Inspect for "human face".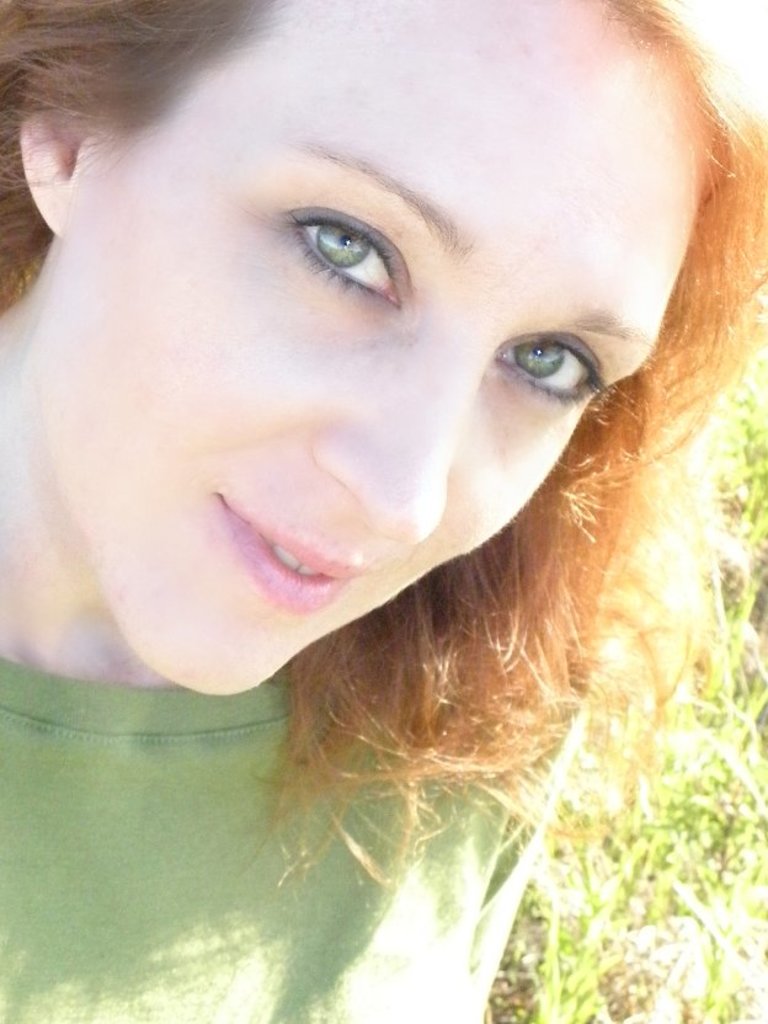
Inspection: bbox=(68, 10, 700, 687).
